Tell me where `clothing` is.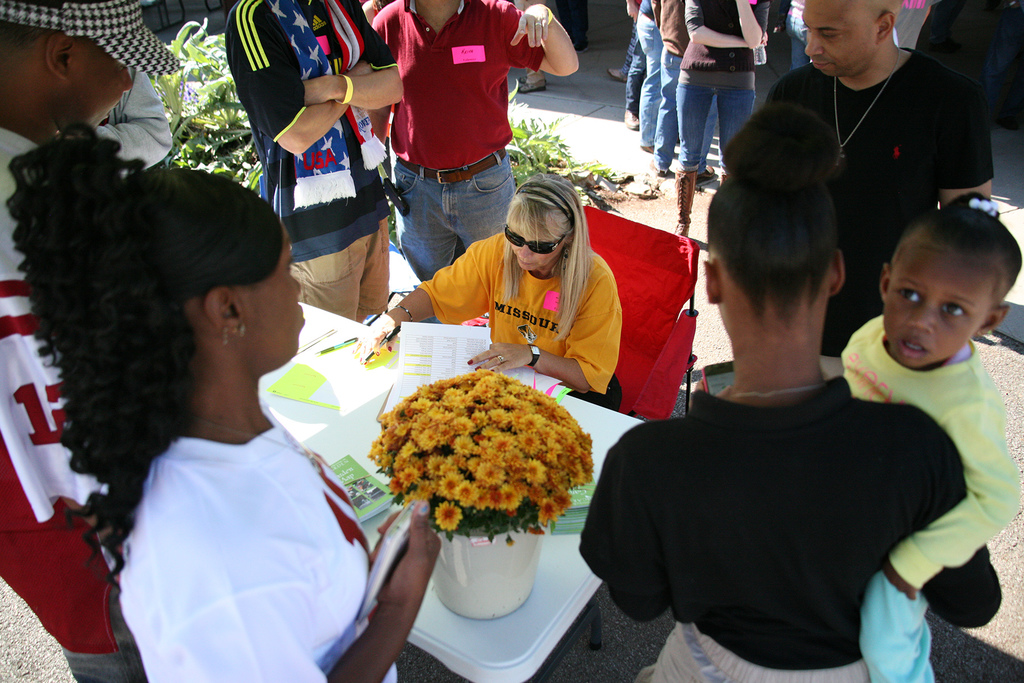
`clothing` is at <box>575,391,1000,682</box>.
